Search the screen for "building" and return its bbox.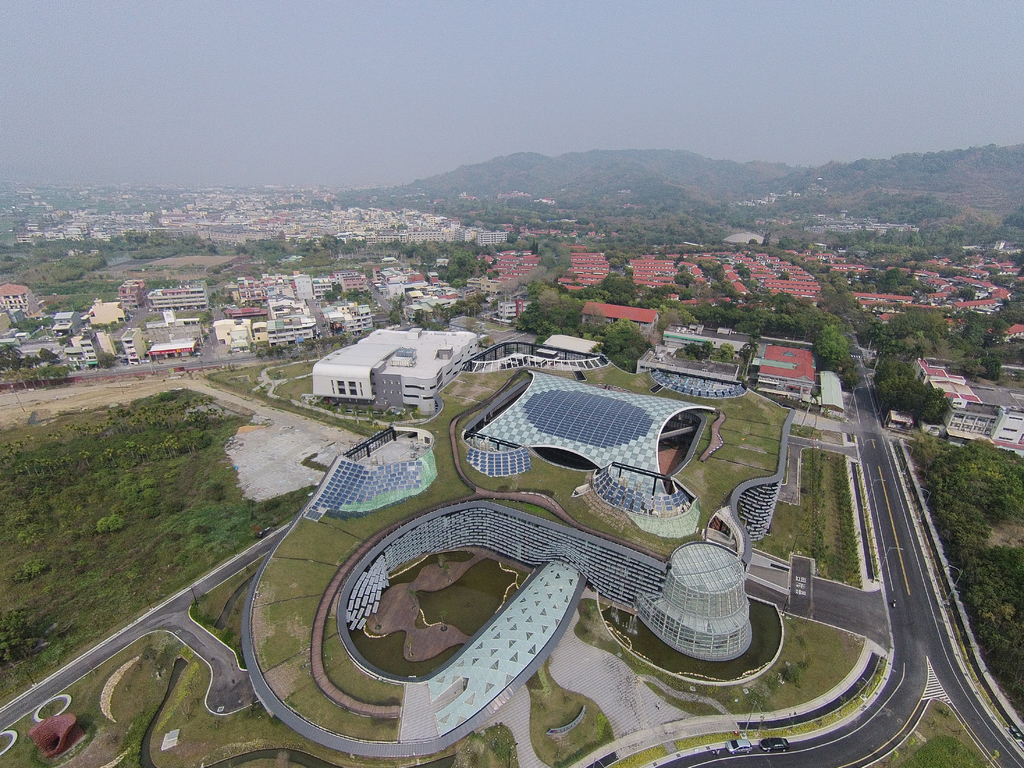
Found: detection(0, 285, 44, 319).
